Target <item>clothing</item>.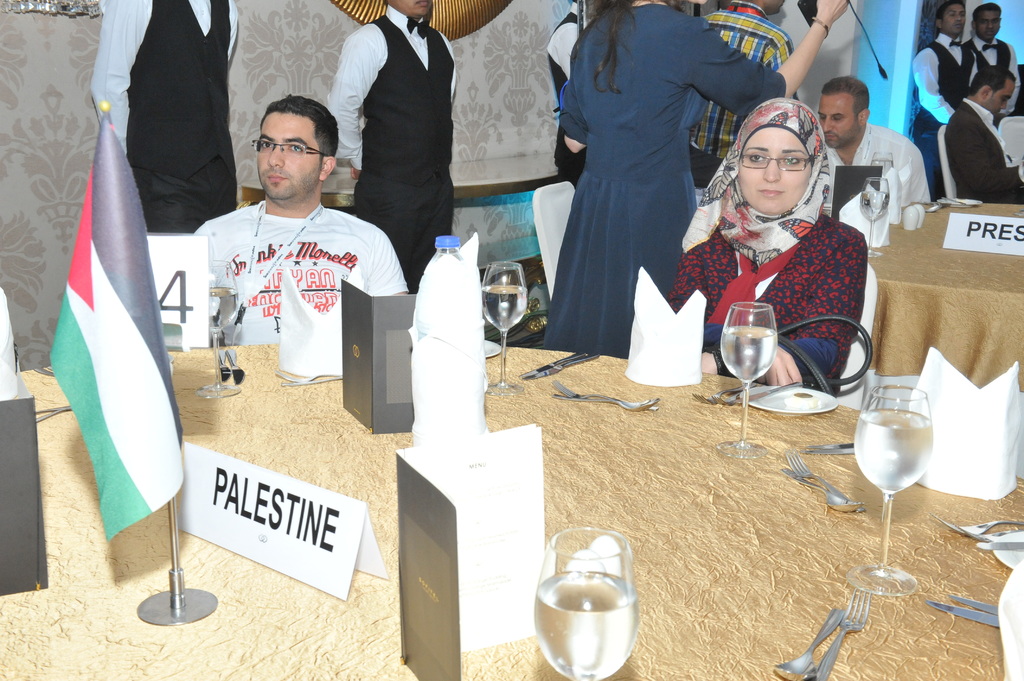
Target region: <bbox>911, 28, 972, 193</bbox>.
